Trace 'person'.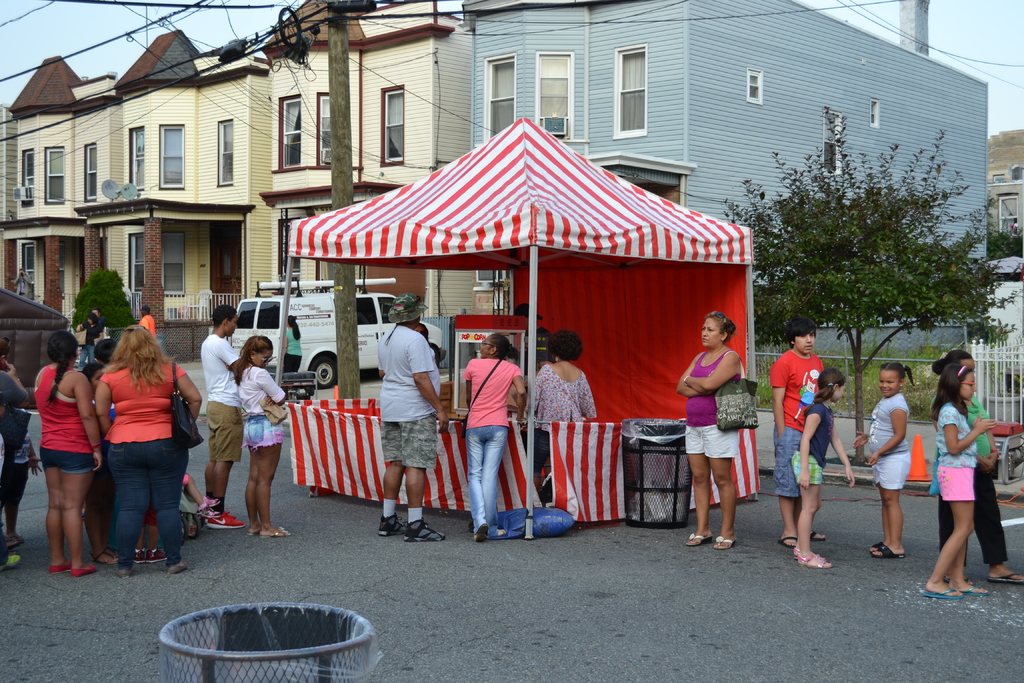
Traced to left=526, top=329, right=603, bottom=464.
